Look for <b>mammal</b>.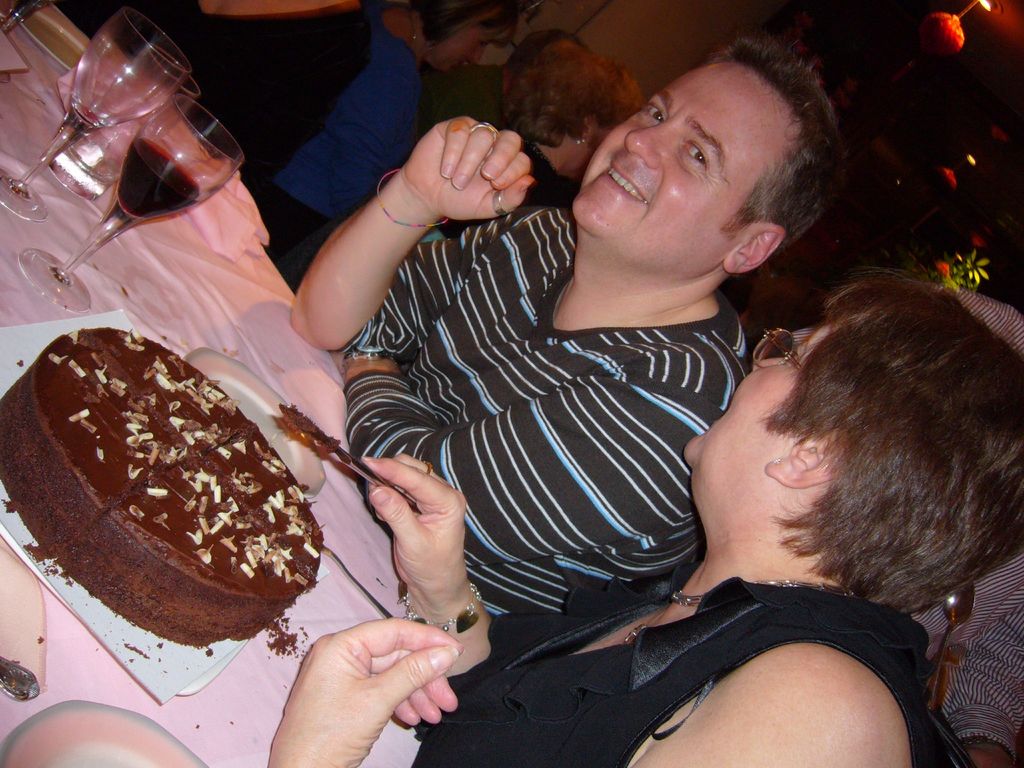
Found: [x1=263, y1=280, x2=1023, y2=767].
